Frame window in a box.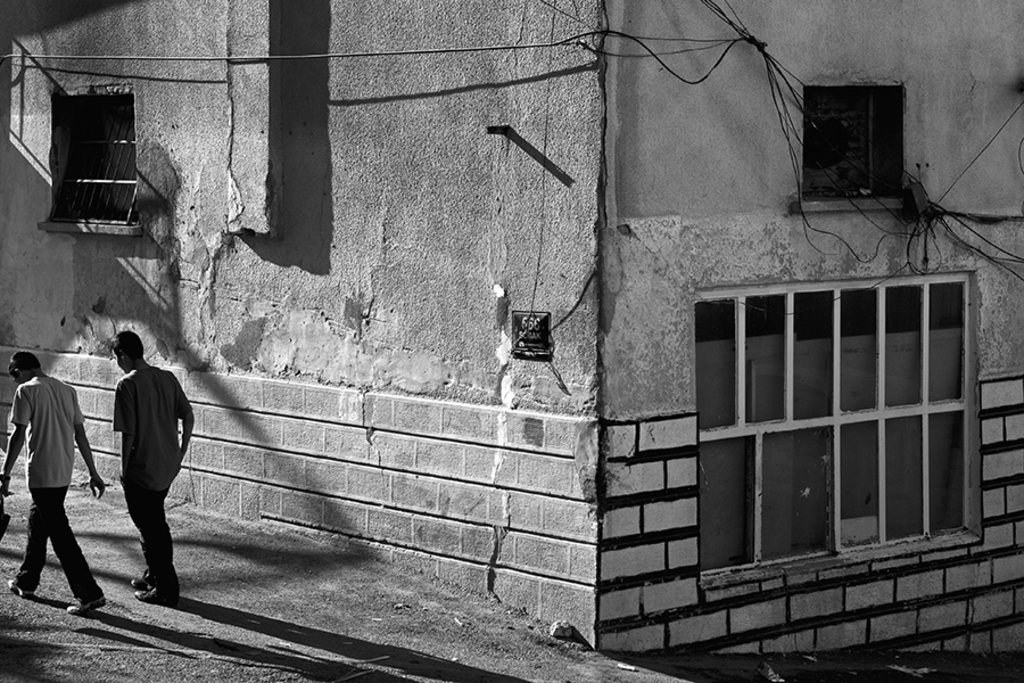
{"left": 55, "top": 90, "right": 138, "bottom": 224}.
